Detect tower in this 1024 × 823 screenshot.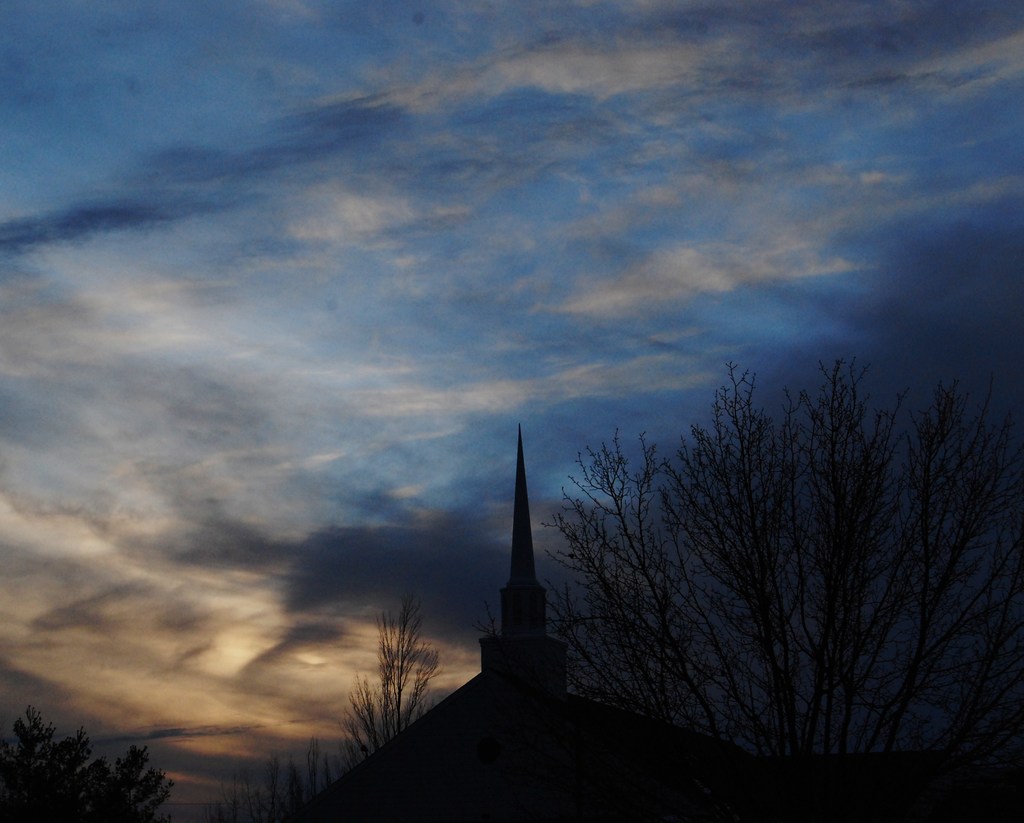
Detection: <box>483,425,570,822</box>.
